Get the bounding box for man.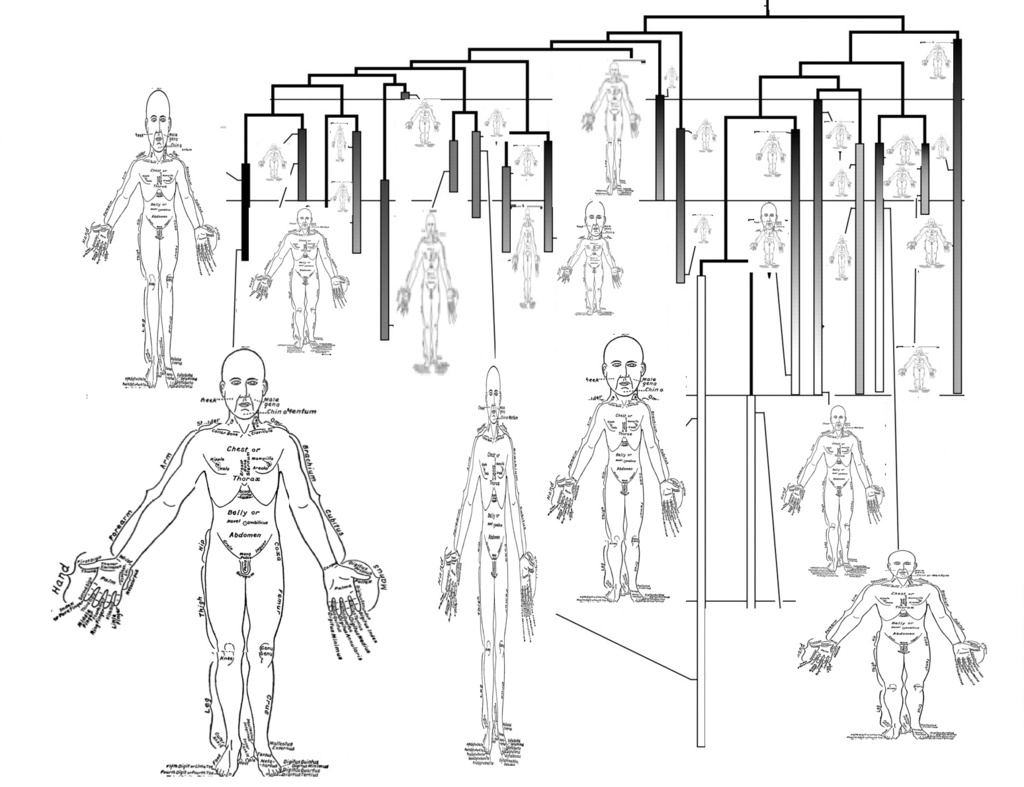
{"left": 255, "top": 207, "right": 346, "bottom": 349}.
